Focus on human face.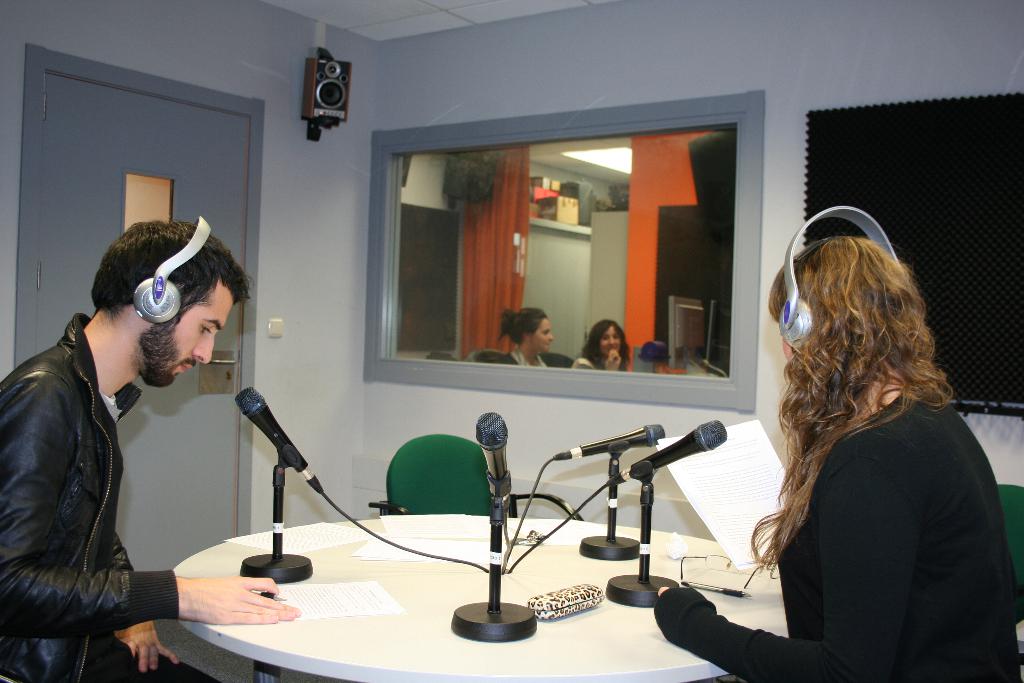
Focused at BBox(532, 318, 554, 353).
